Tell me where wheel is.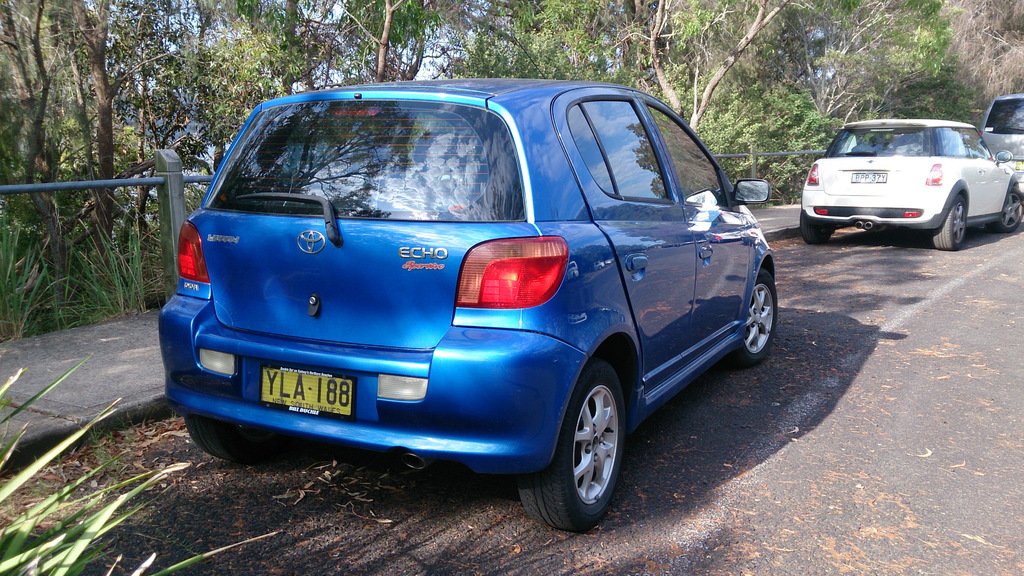
wheel is at <region>984, 186, 1023, 232</region>.
